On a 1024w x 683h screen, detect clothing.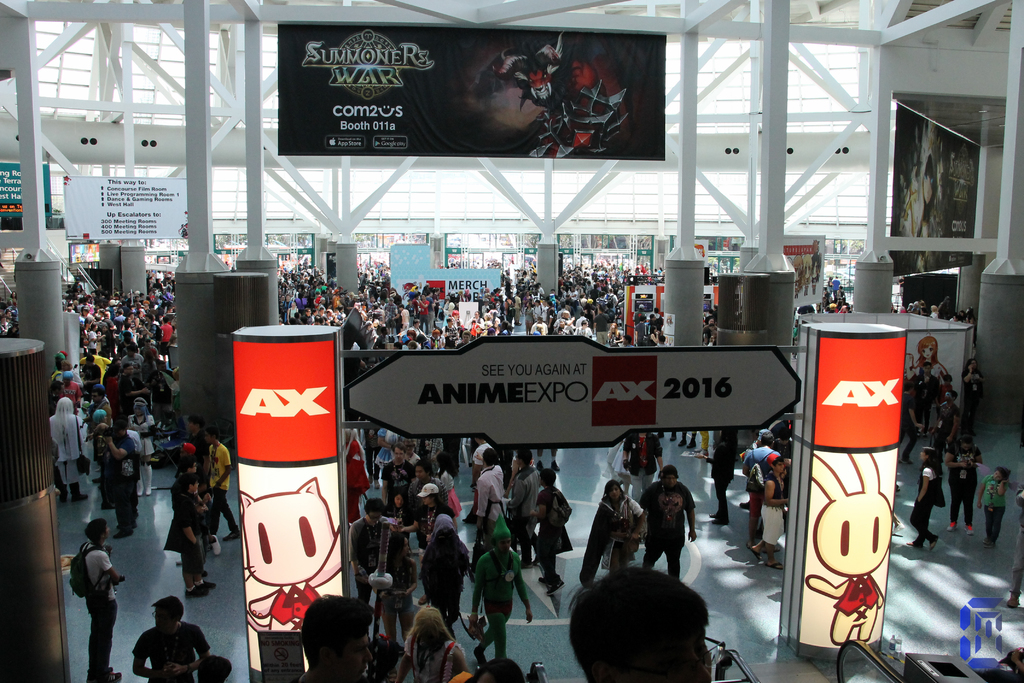
bbox=[476, 461, 505, 547].
